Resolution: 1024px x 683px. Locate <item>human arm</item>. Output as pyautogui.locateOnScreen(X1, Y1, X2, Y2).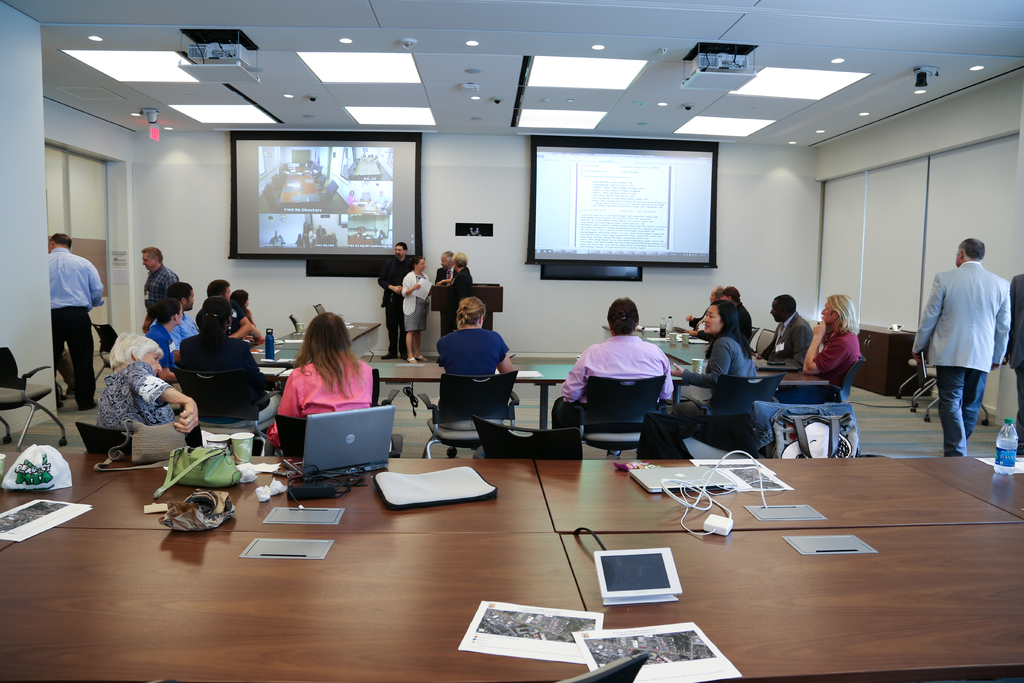
pyautogui.locateOnScreen(268, 366, 303, 446).
